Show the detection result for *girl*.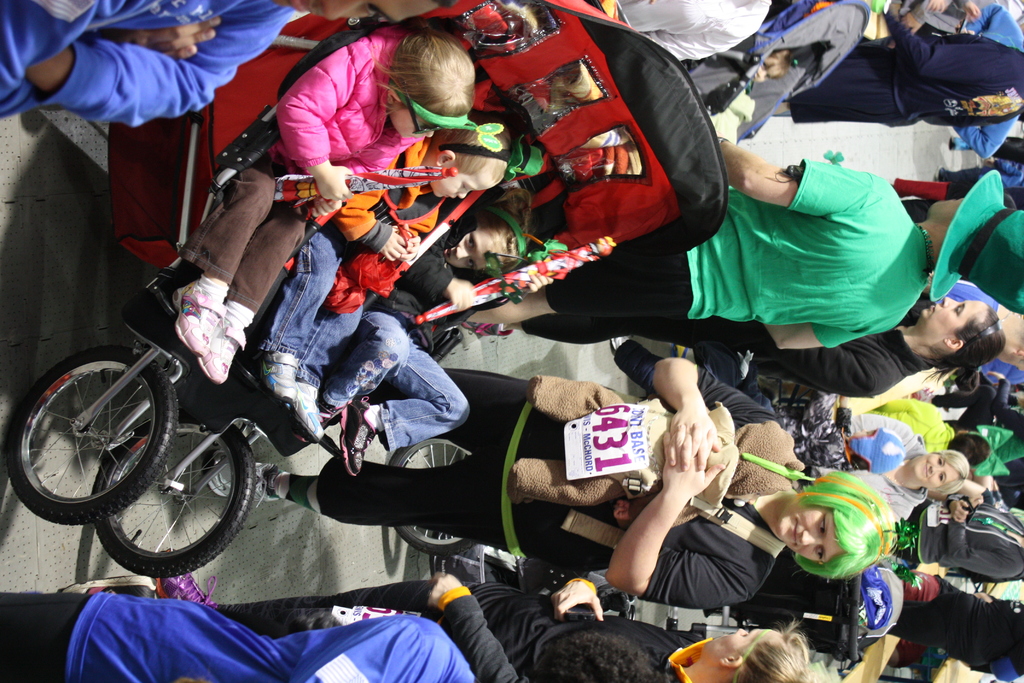
{"x1": 164, "y1": 12, "x2": 504, "y2": 383}.
